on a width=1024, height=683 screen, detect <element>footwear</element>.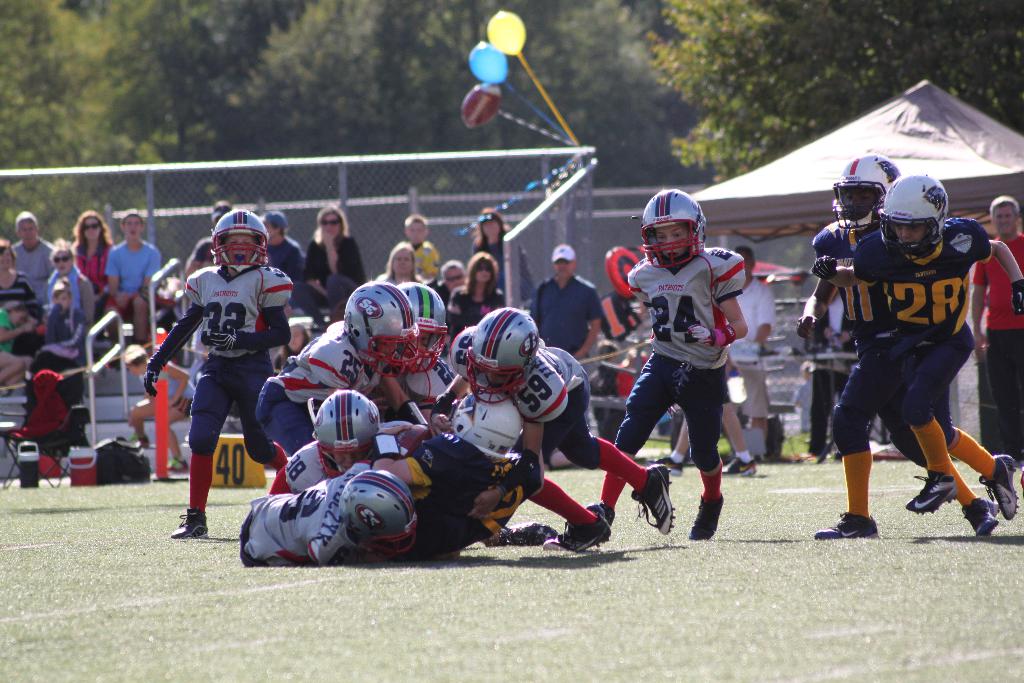
[left=906, top=467, right=958, bottom=514].
